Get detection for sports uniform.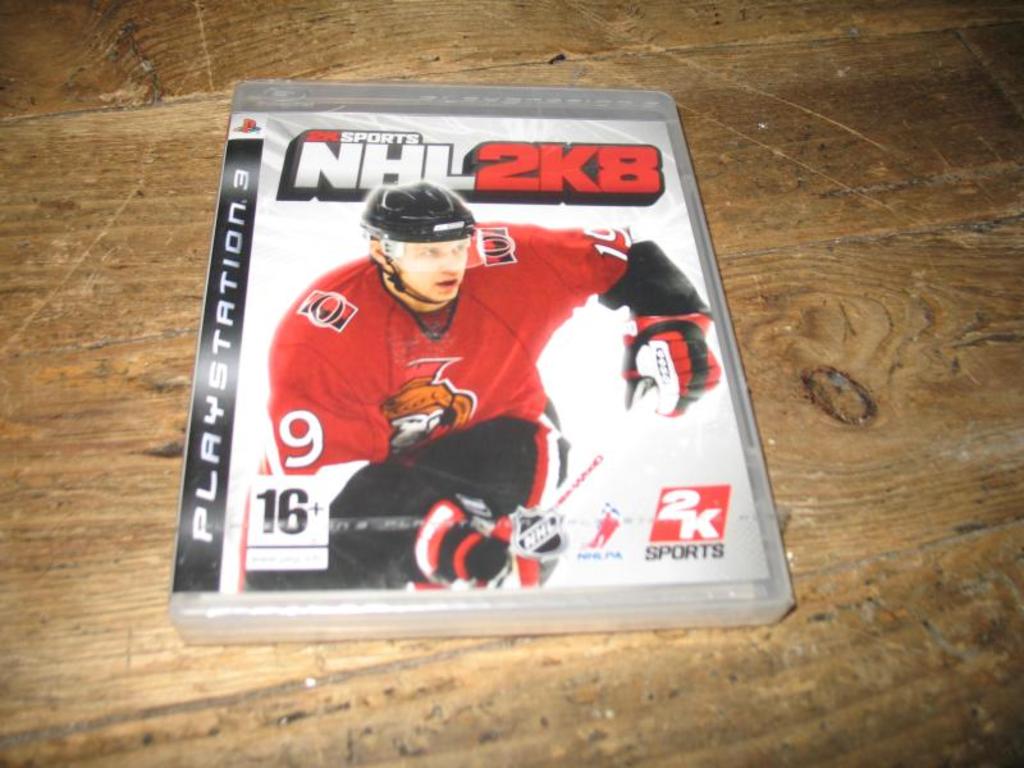
Detection: bbox=[253, 157, 621, 573].
